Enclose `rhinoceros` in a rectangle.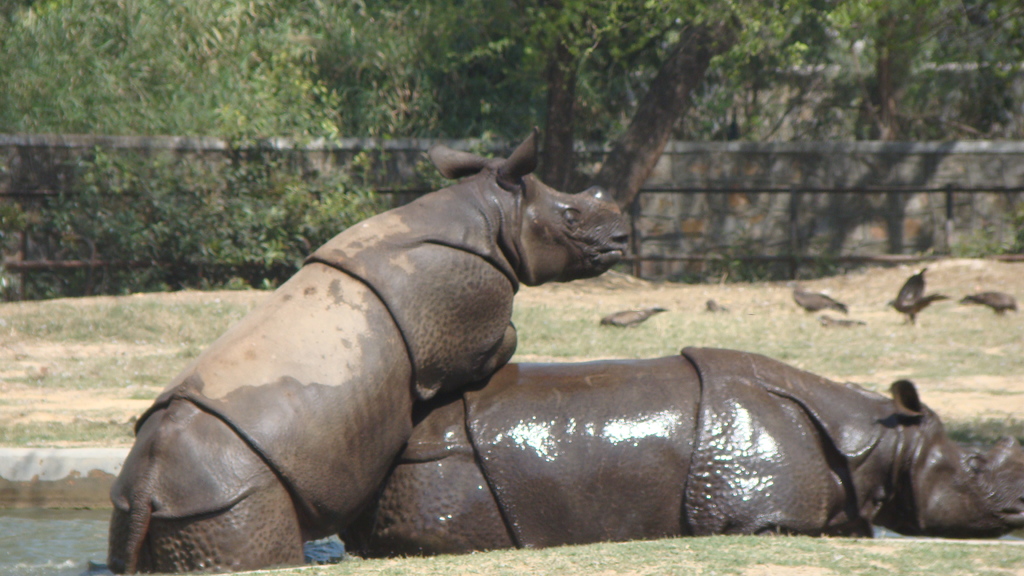
l=99, t=120, r=639, b=575.
